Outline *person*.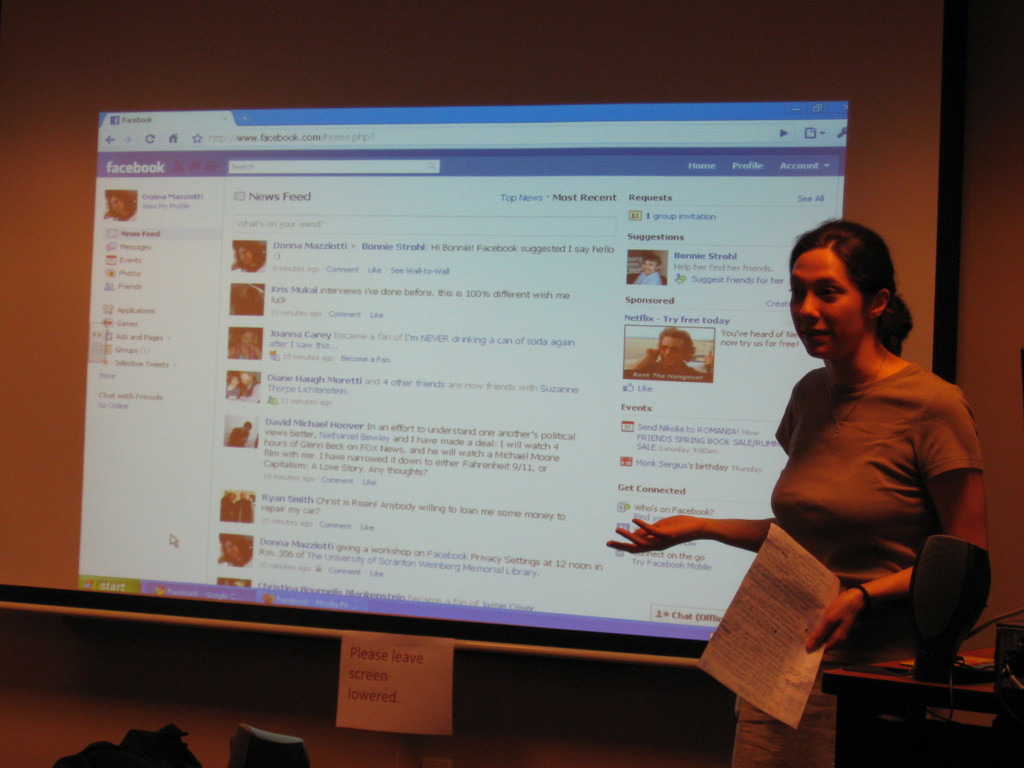
Outline: {"x1": 604, "y1": 212, "x2": 991, "y2": 767}.
